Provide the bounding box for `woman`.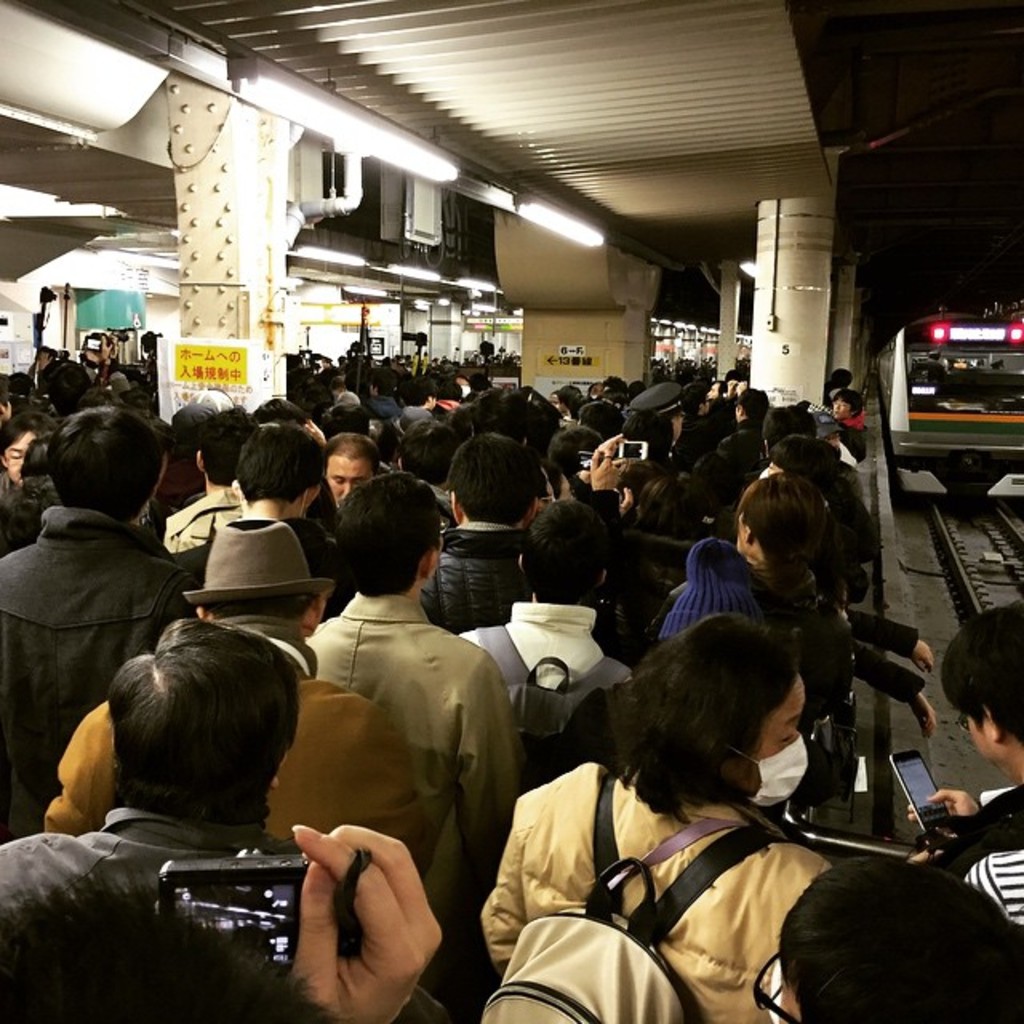
{"left": 746, "top": 477, "right": 931, "bottom": 726}.
